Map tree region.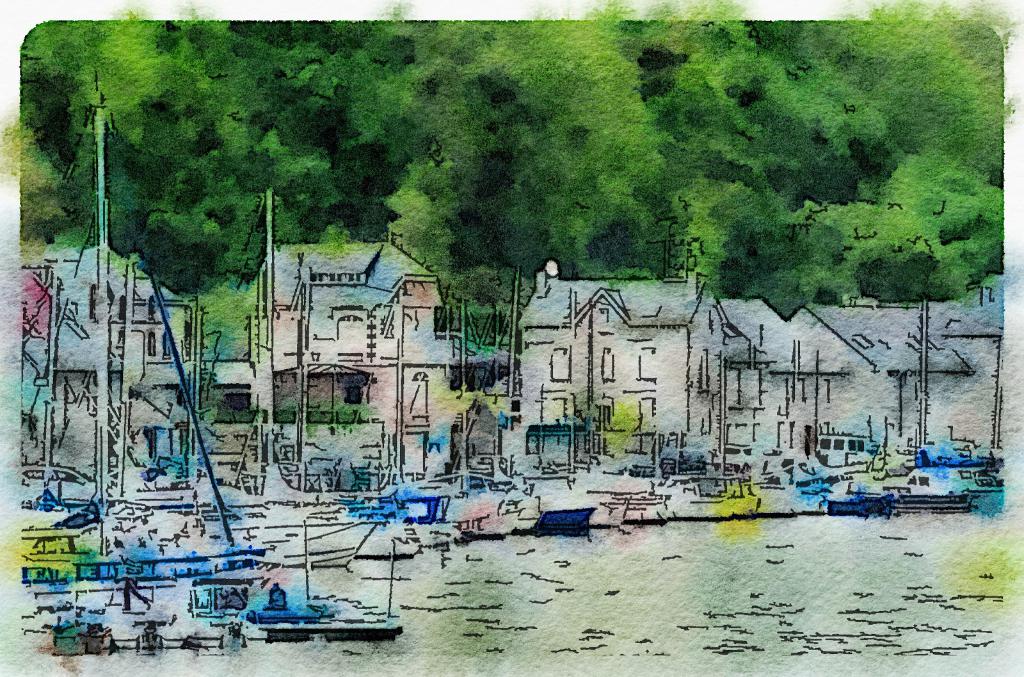
Mapped to select_region(141, 123, 349, 293).
